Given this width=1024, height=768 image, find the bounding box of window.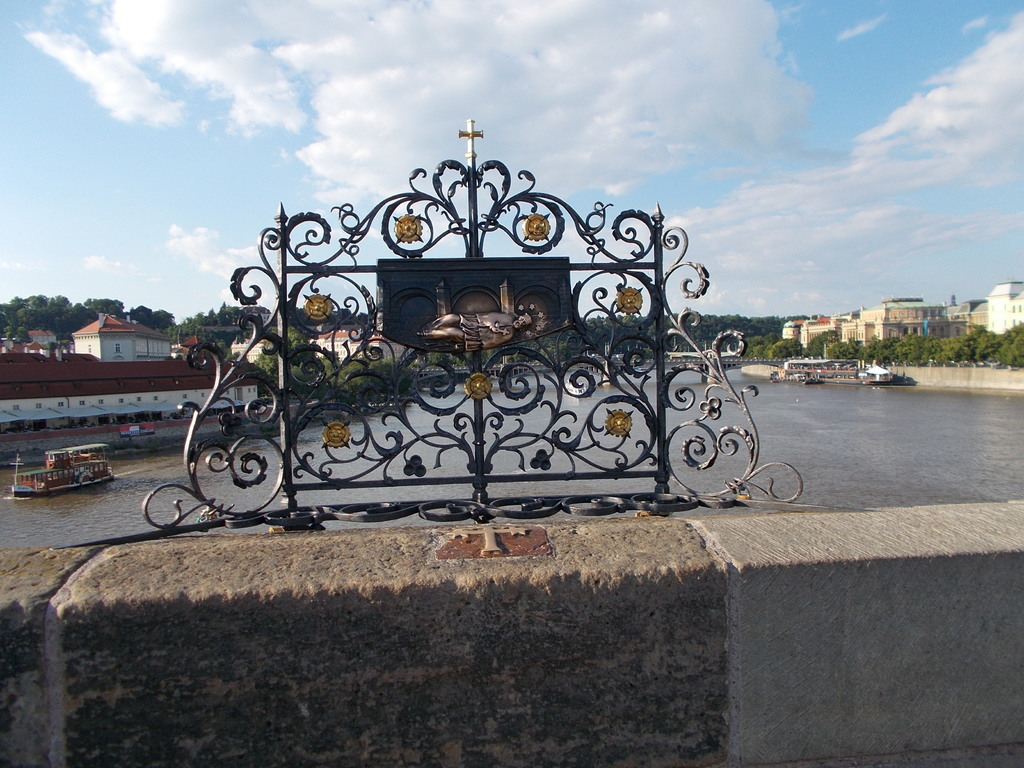
l=115, t=342, r=122, b=353.
